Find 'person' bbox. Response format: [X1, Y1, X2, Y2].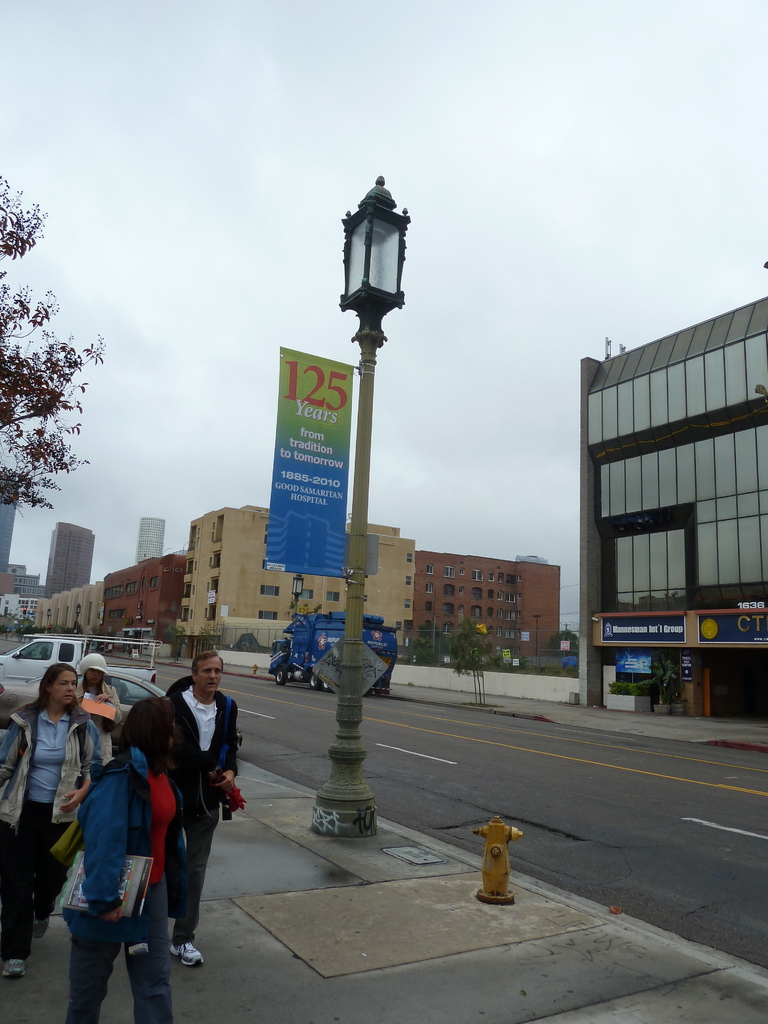
[132, 650, 228, 957].
